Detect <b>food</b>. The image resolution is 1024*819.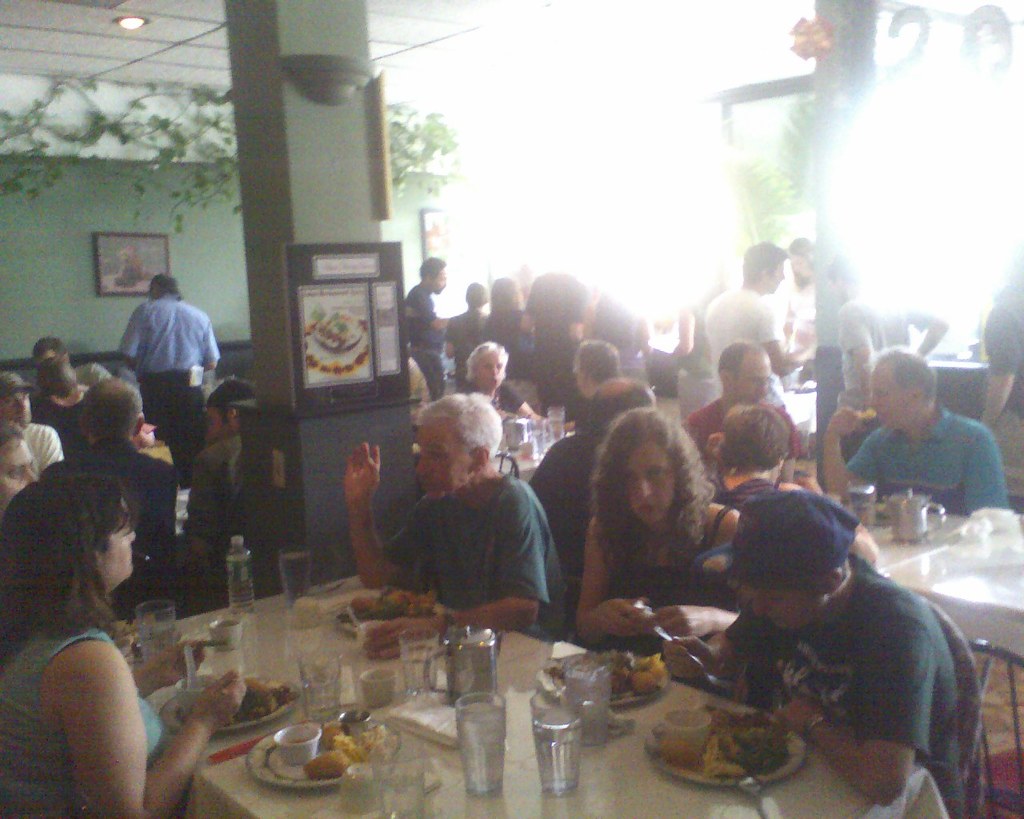
bbox=[304, 718, 392, 779].
